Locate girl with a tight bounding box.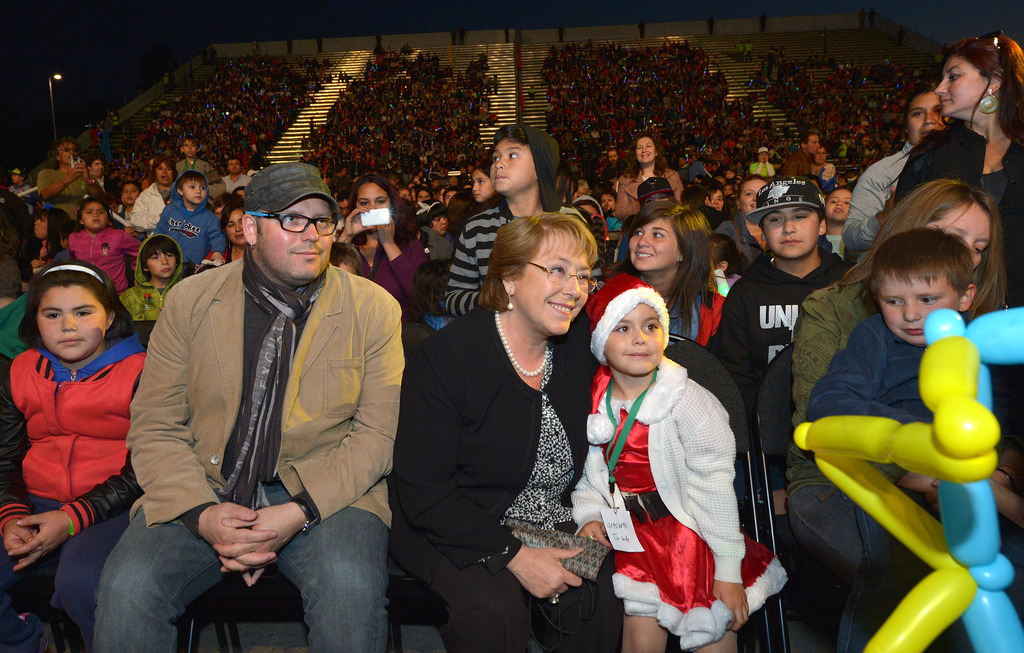
BBox(0, 257, 148, 652).
